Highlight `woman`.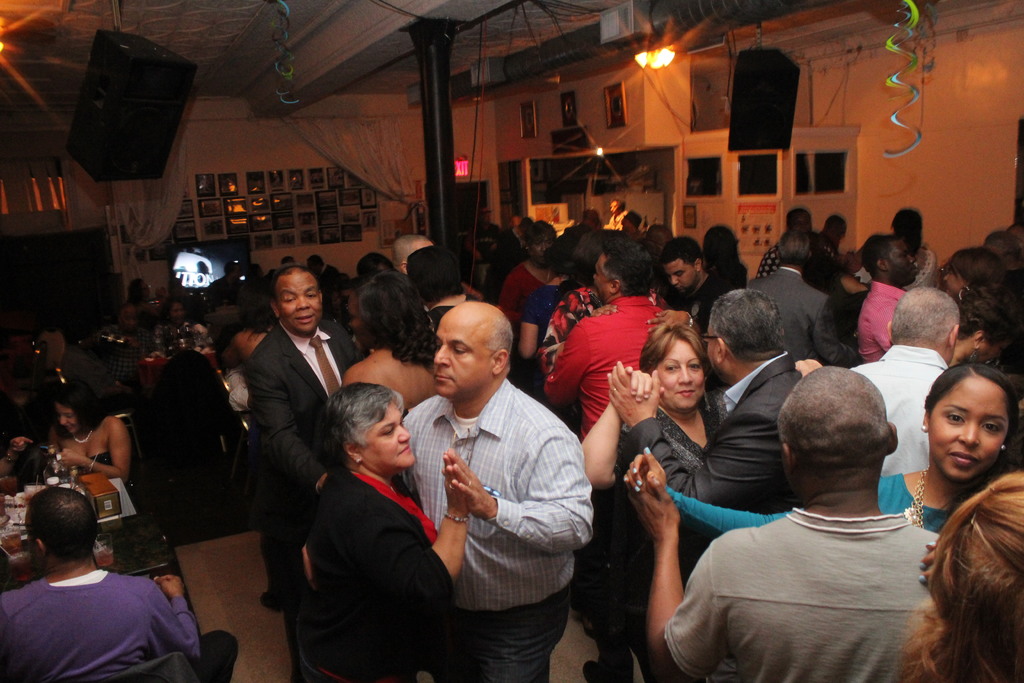
Highlighted region: {"x1": 624, "y1": 355, "x2": 1023, "y2": 545}.
